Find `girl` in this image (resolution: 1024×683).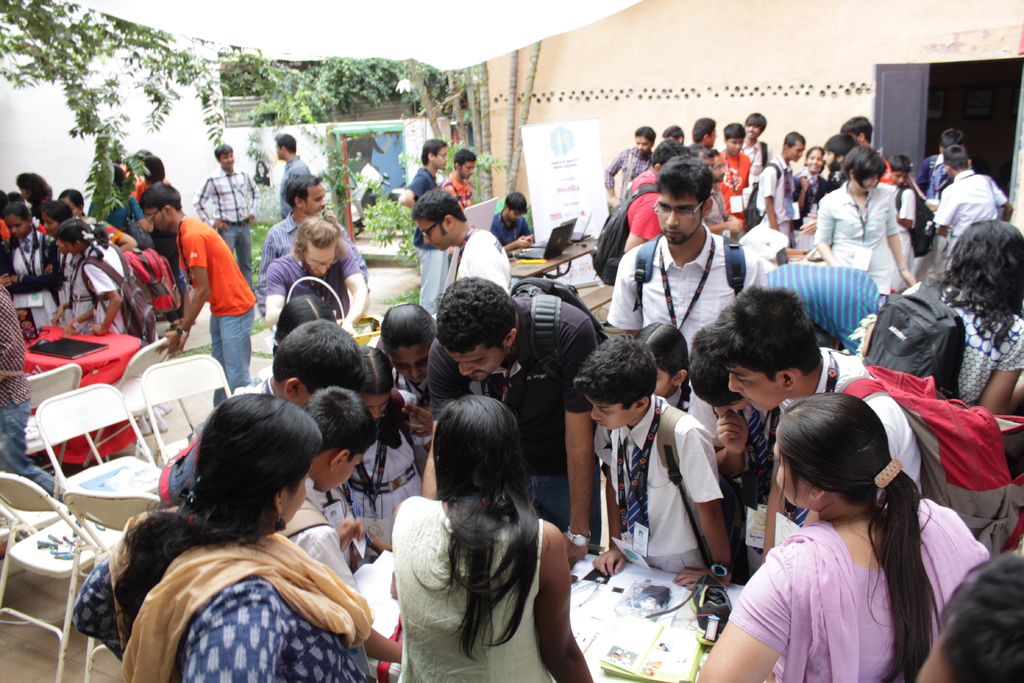
x1=42 y1=201 x2=69 y2=237.
